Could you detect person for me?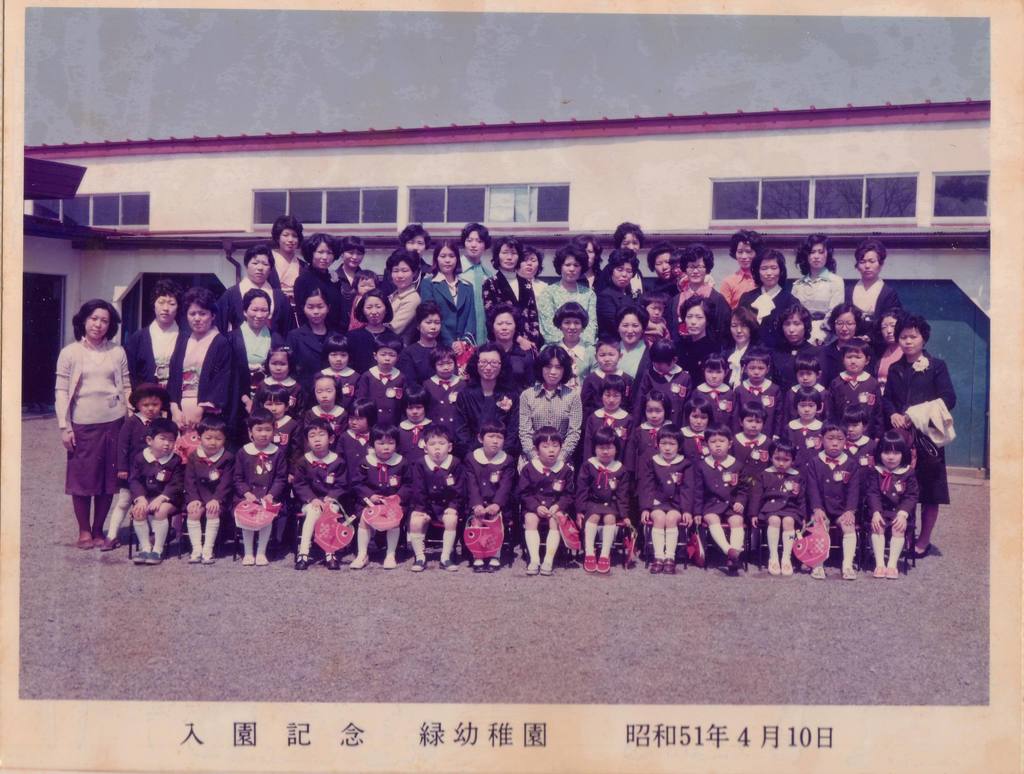
Detection result: 407 431 468 576.
